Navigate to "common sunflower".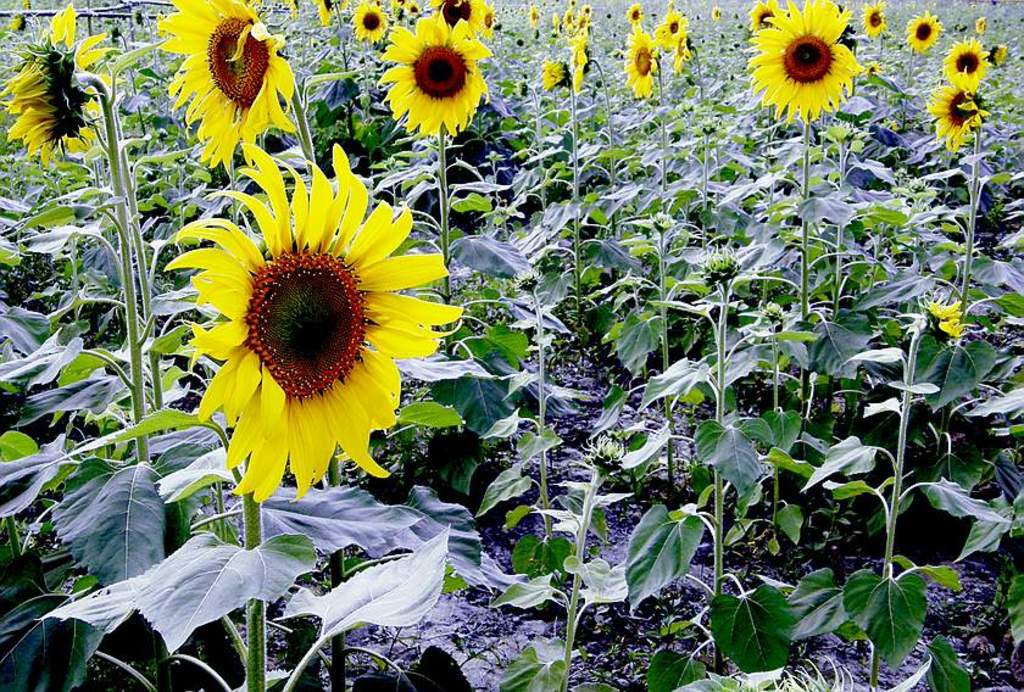
Navigation target: {"left": 919, "top": 11, "right": 946, "bottom": 60}.
